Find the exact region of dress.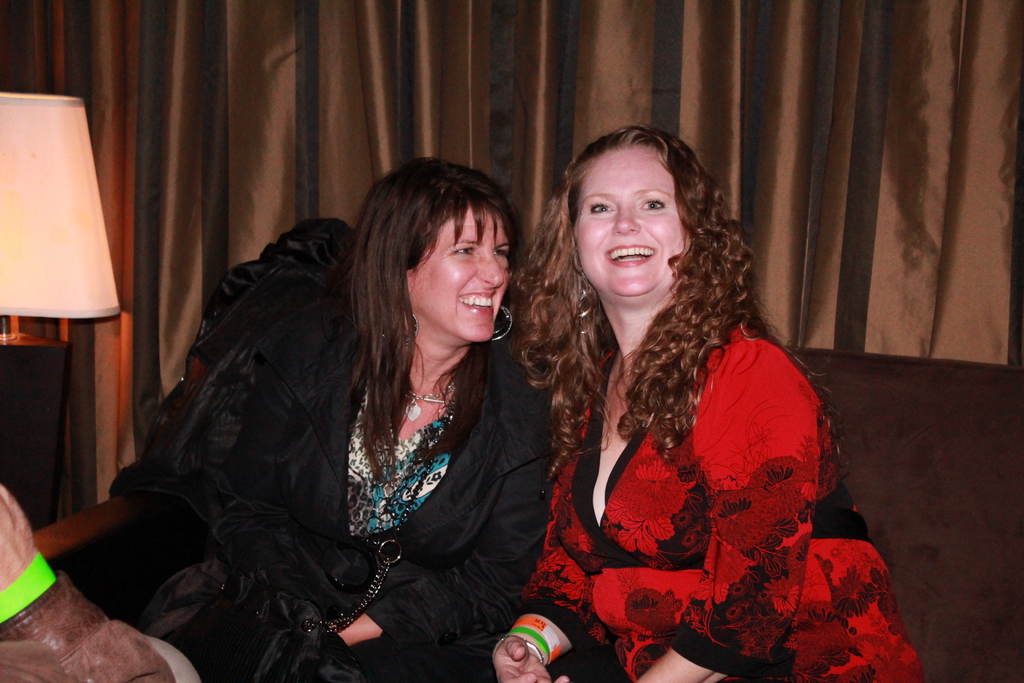
Exact region: 104 298 555 682.
